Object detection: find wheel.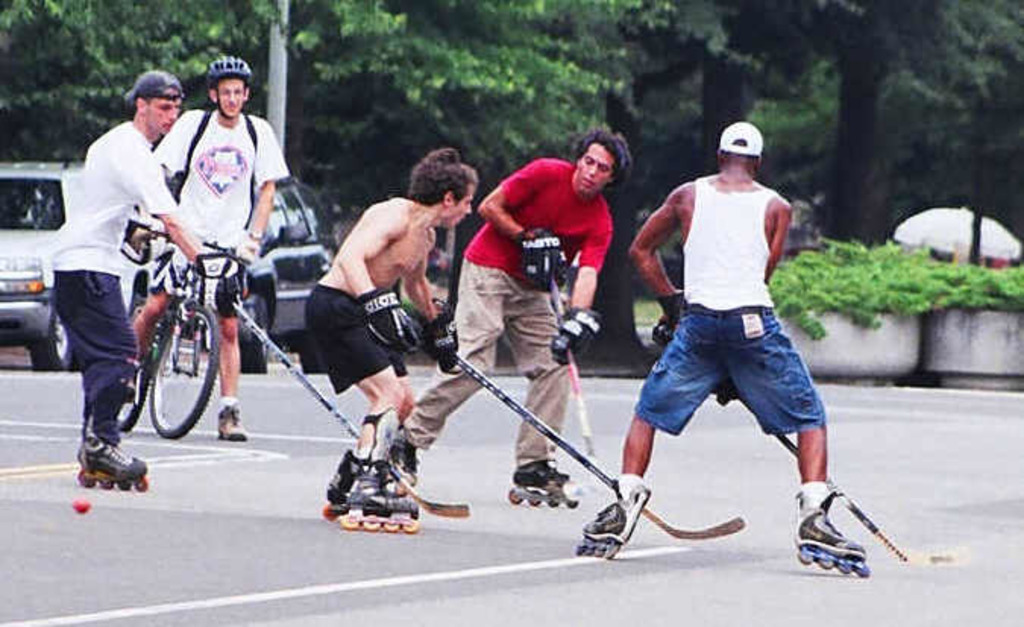
(x1=319, y1=501, x2=334, y2=522).
